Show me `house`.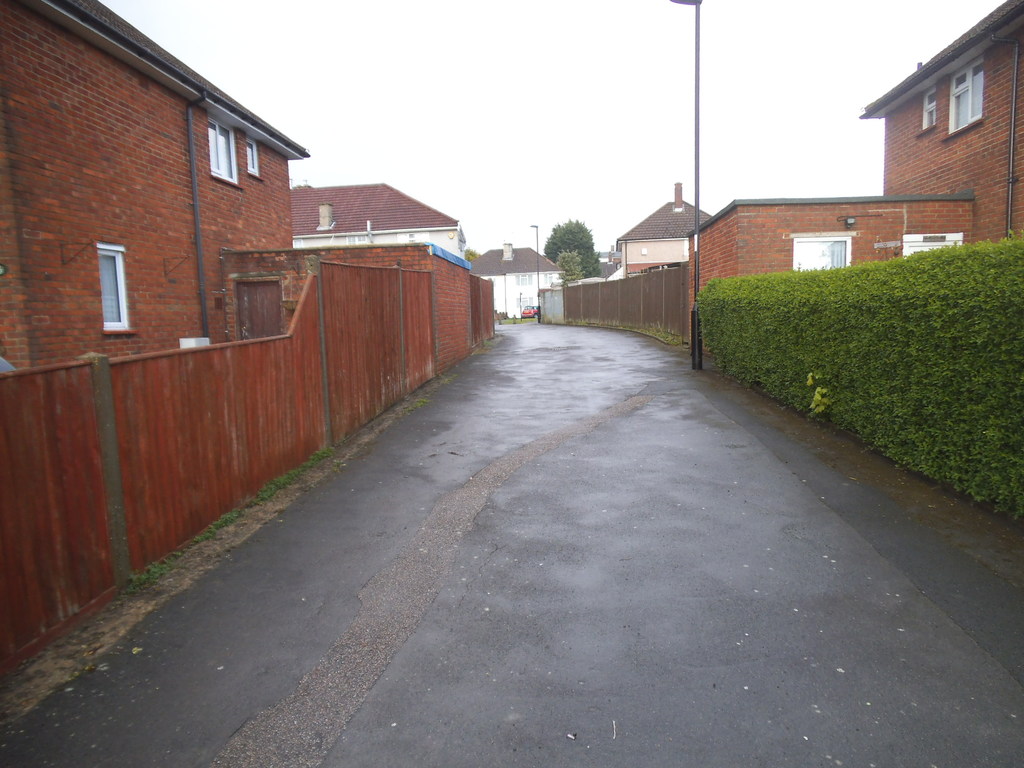
`house` is here: (left=0, top=0, right=313, bottom=376).
